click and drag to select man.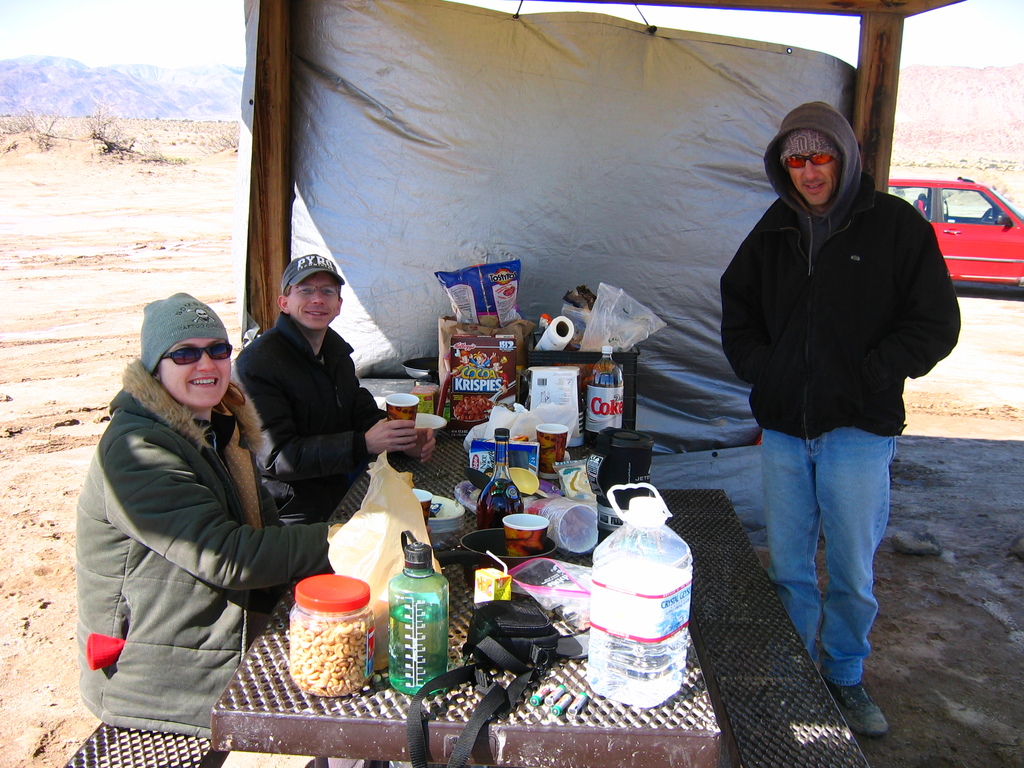
Selection: (724, 99, 962, 737).
